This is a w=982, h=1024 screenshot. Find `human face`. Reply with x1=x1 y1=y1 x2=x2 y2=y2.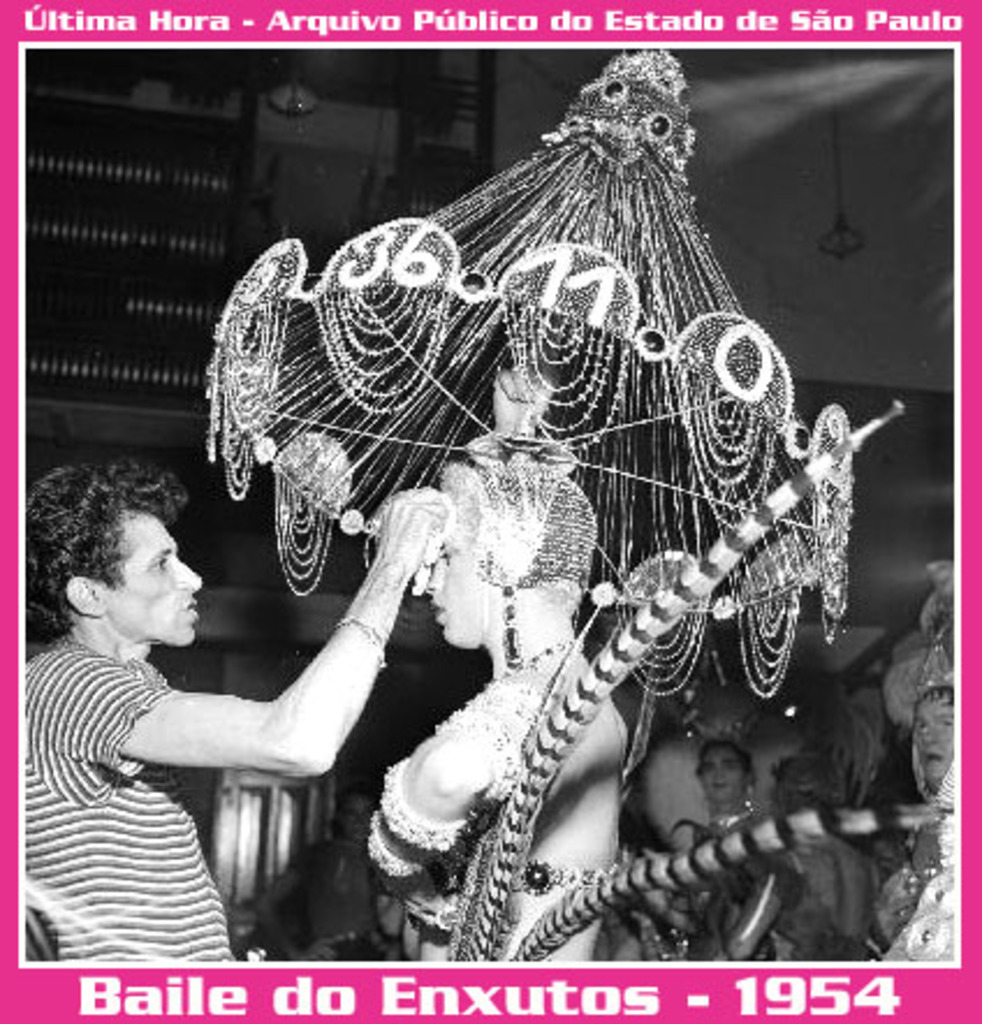
x1=426 y1=533 x2=484 y2=646.
